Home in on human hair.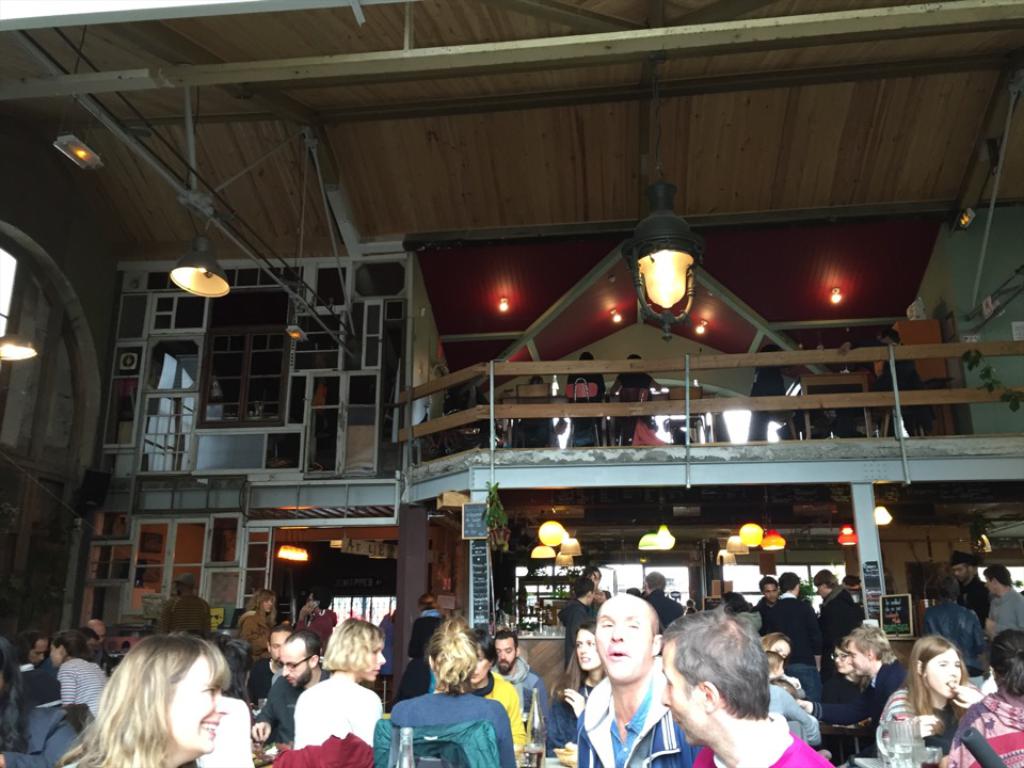
Homed in at 985 563 1014 585.
